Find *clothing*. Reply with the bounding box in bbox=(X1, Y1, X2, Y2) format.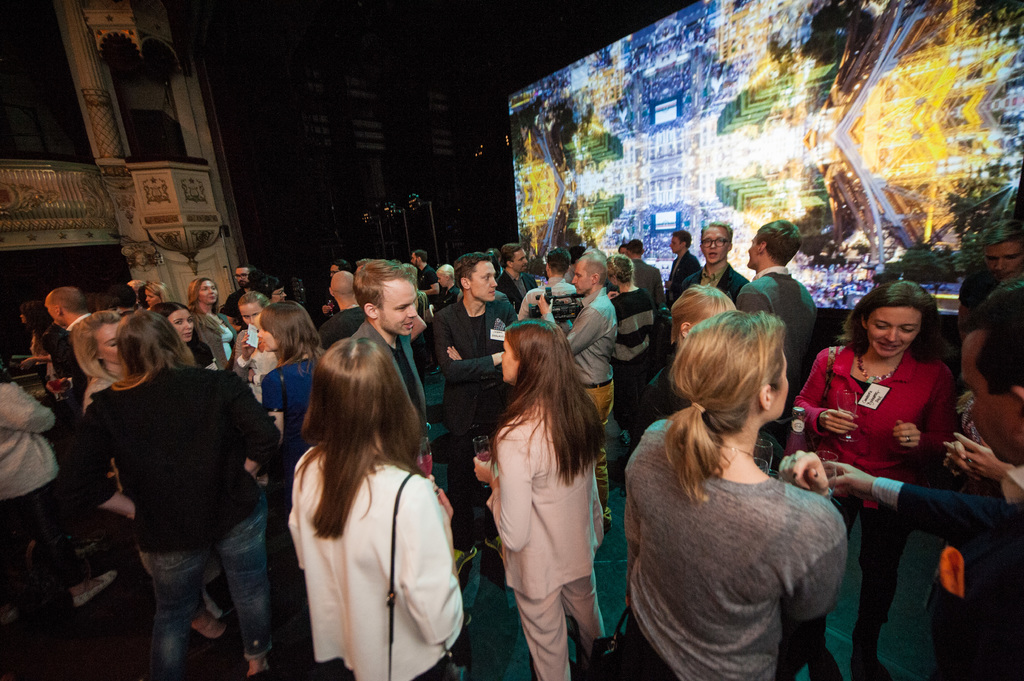
bbox=(730, 272, 813, 364).
